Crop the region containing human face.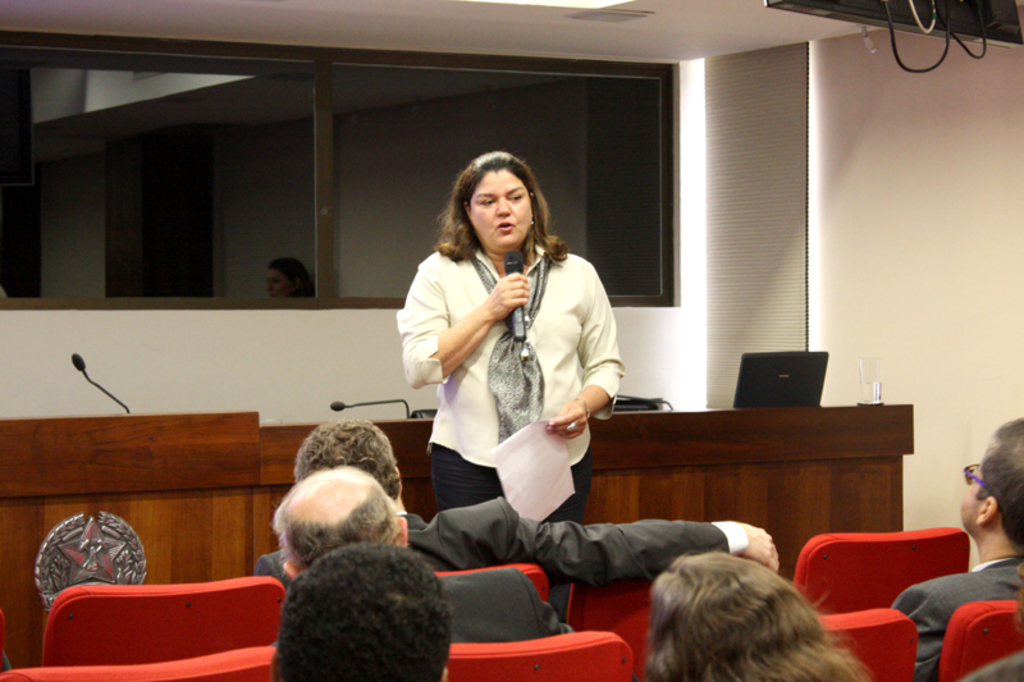
Crop region: (left=462, top=168, right=534, bottom=251).
